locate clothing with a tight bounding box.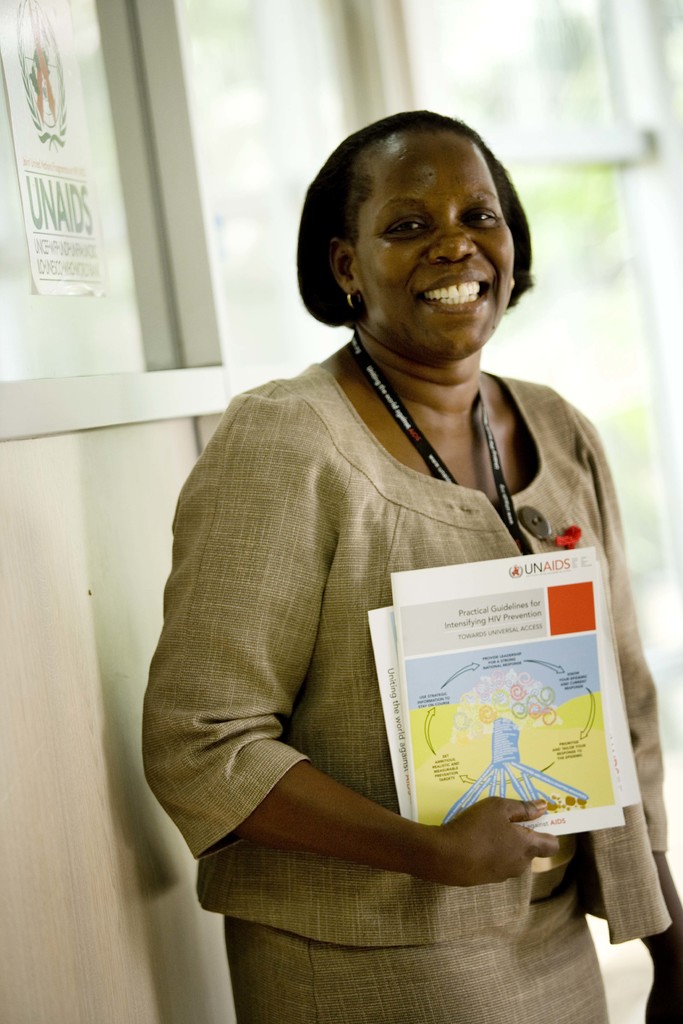
<bbox>142, 315, 640, 988</bbox>.
